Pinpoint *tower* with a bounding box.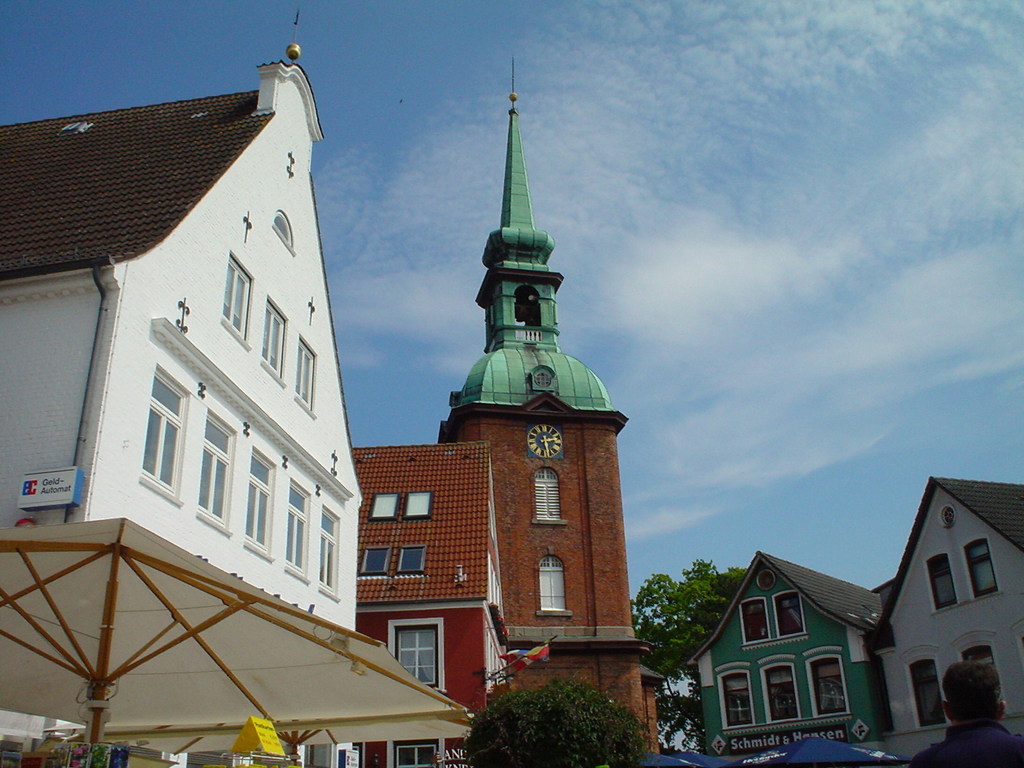
bbox(372, 71, 636, 664).
